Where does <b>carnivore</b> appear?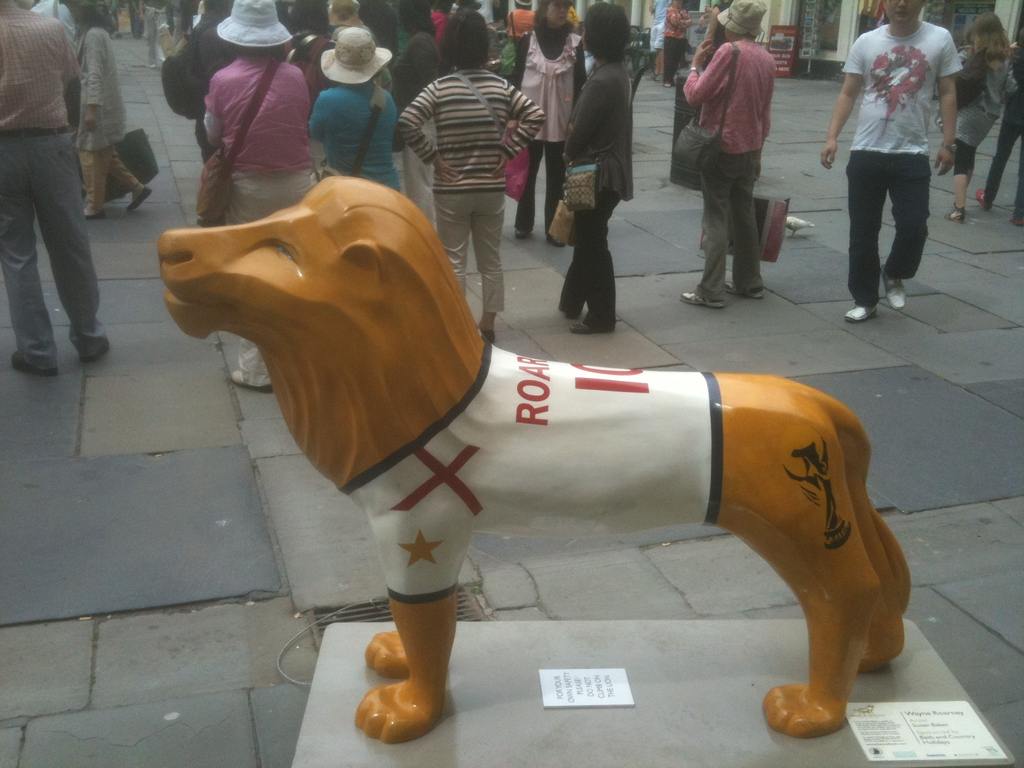
Appears at BBox(309, 24, 407, 191).
